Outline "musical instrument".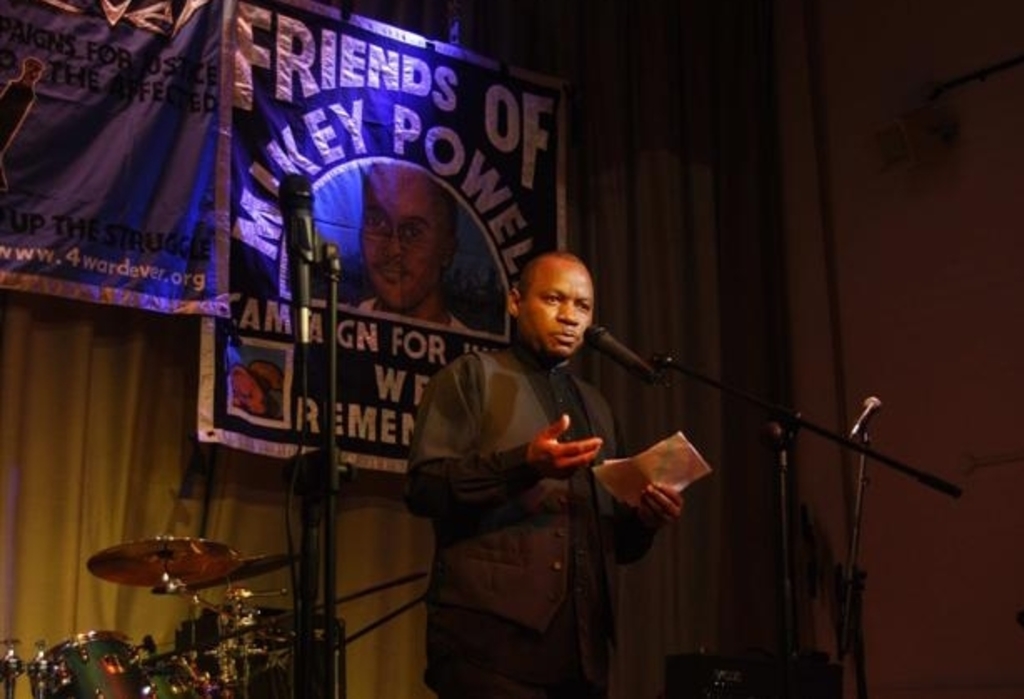
Outline: (160,544,305,596).
